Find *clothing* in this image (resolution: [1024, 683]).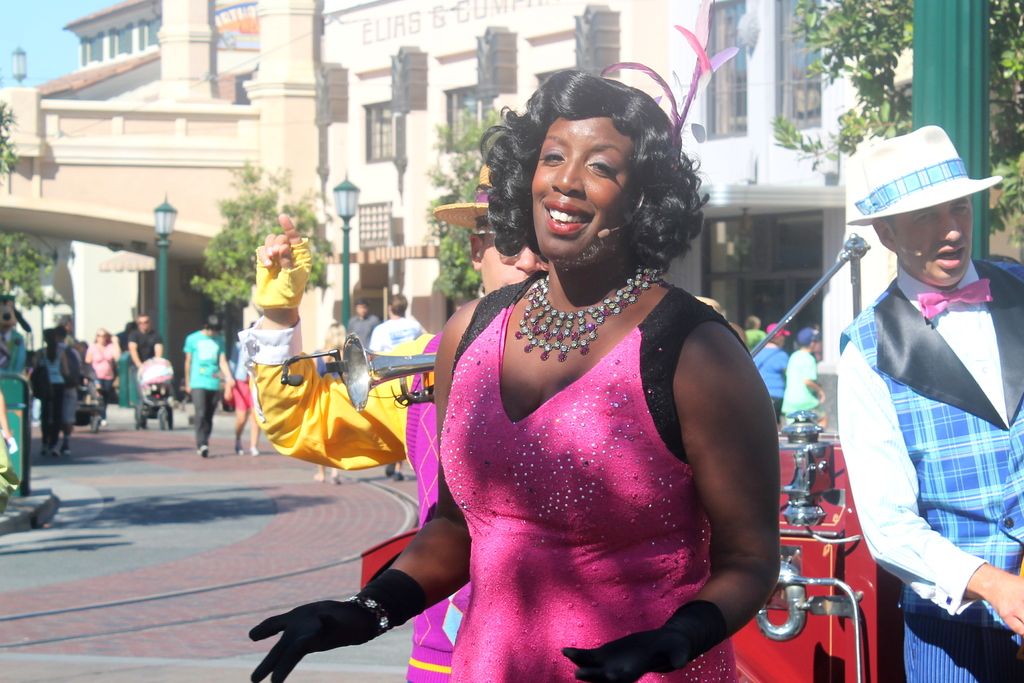
select_region(126, 328, 163, 371).
